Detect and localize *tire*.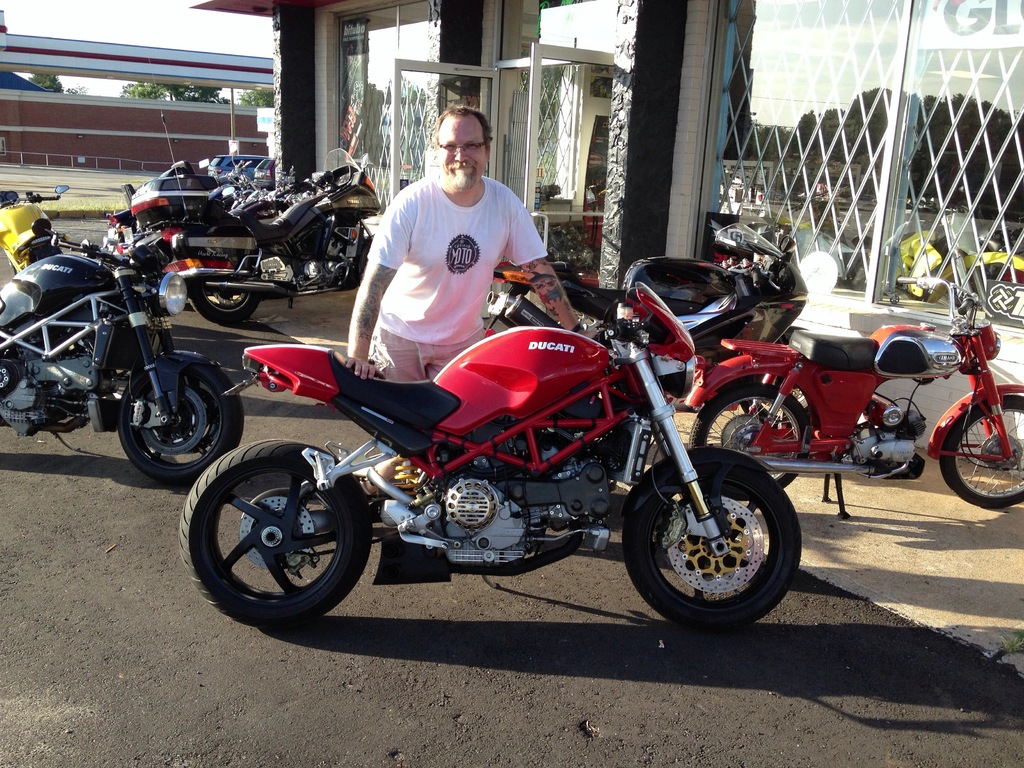
Localized at (x1=939, y1=394, x2=1023, y2=508).
